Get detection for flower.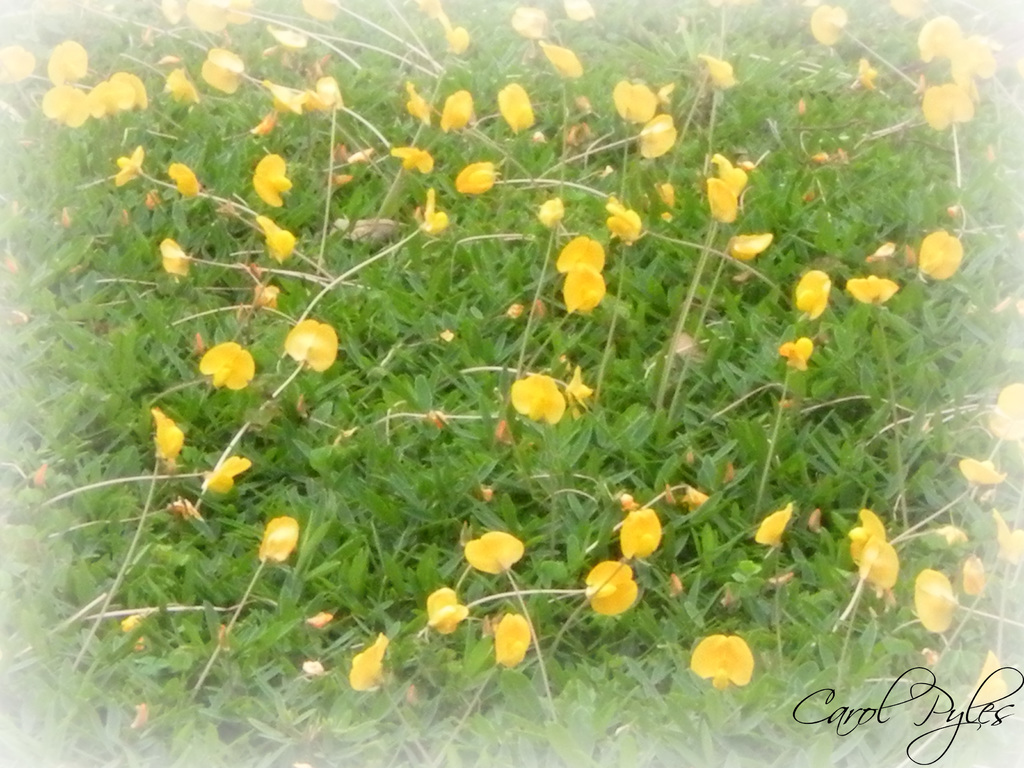
Detection: crop(561, 261, 609, 310).
